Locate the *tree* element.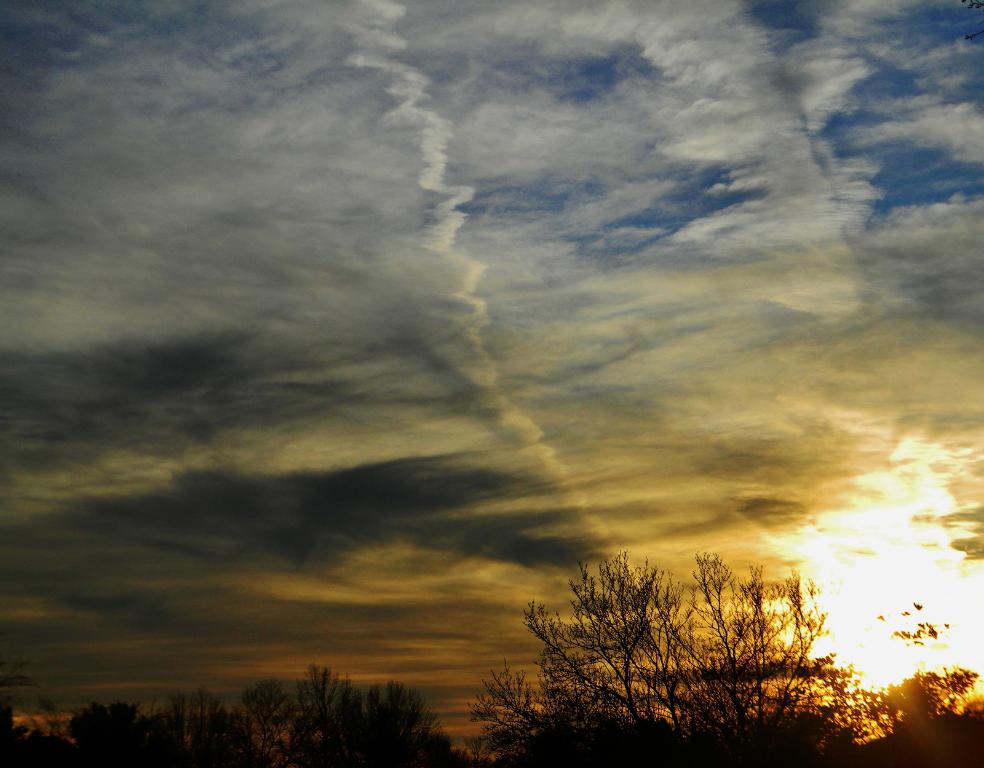
Element bbox: locate(461, 658, 558, 767).
